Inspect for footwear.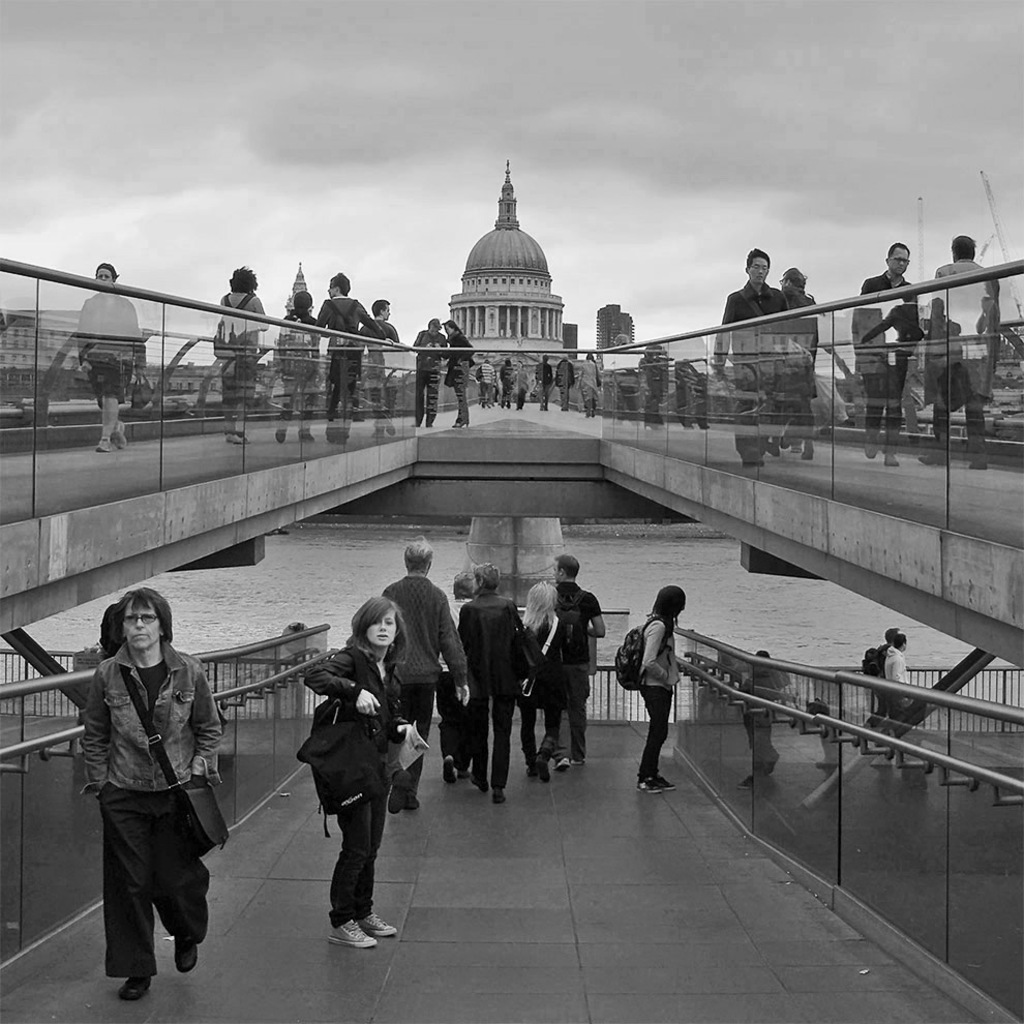
Inspection: x1=439 y1=755 x2=455 y2=782.
